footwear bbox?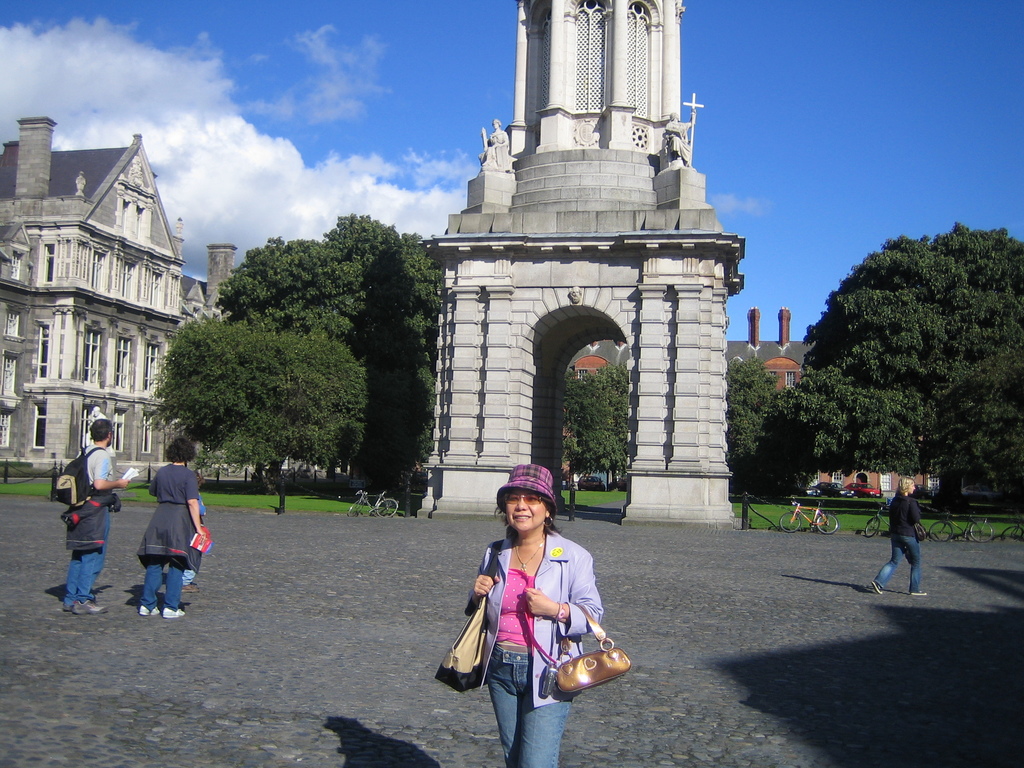
x1=908, y1=591, x2=929, y2=596
